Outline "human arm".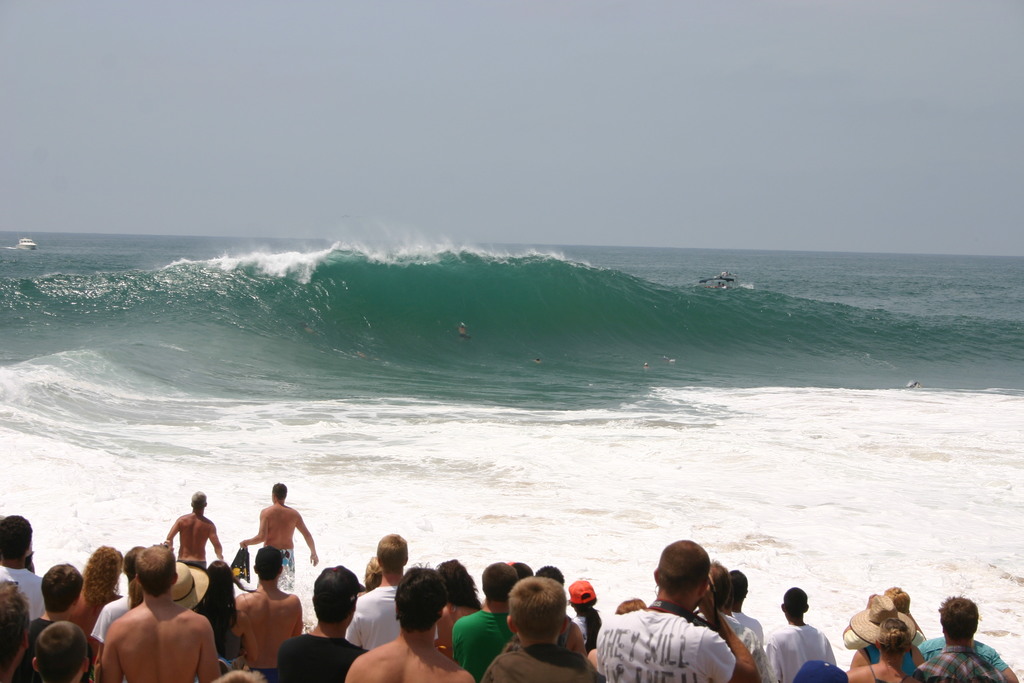
Outline: detection(759, 641, 781, 682).
